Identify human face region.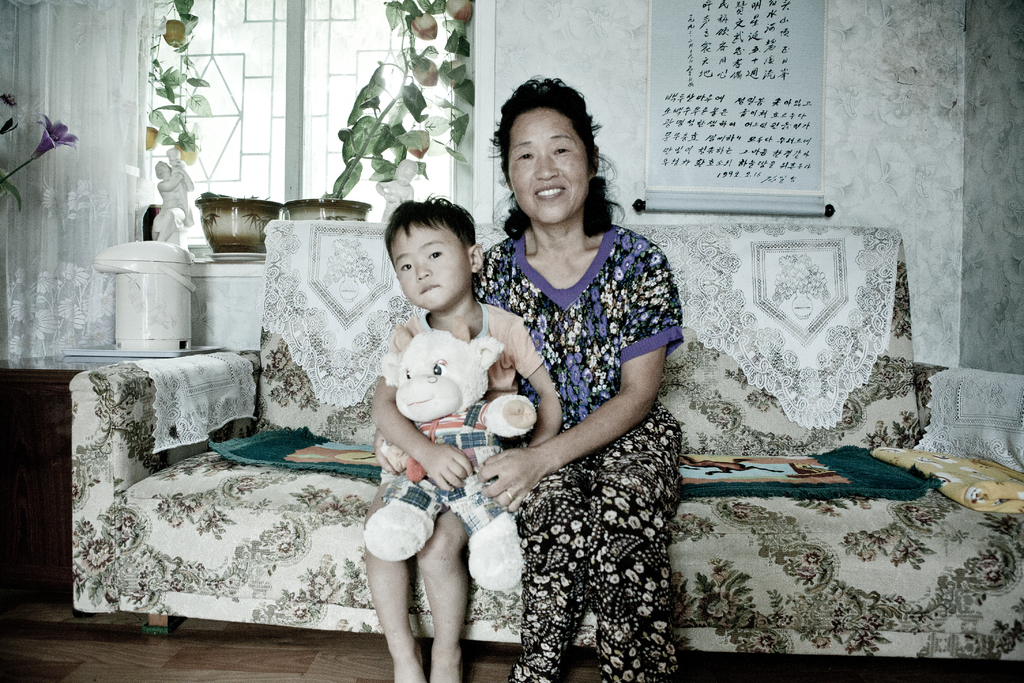
Region: 509,106,586,222.
